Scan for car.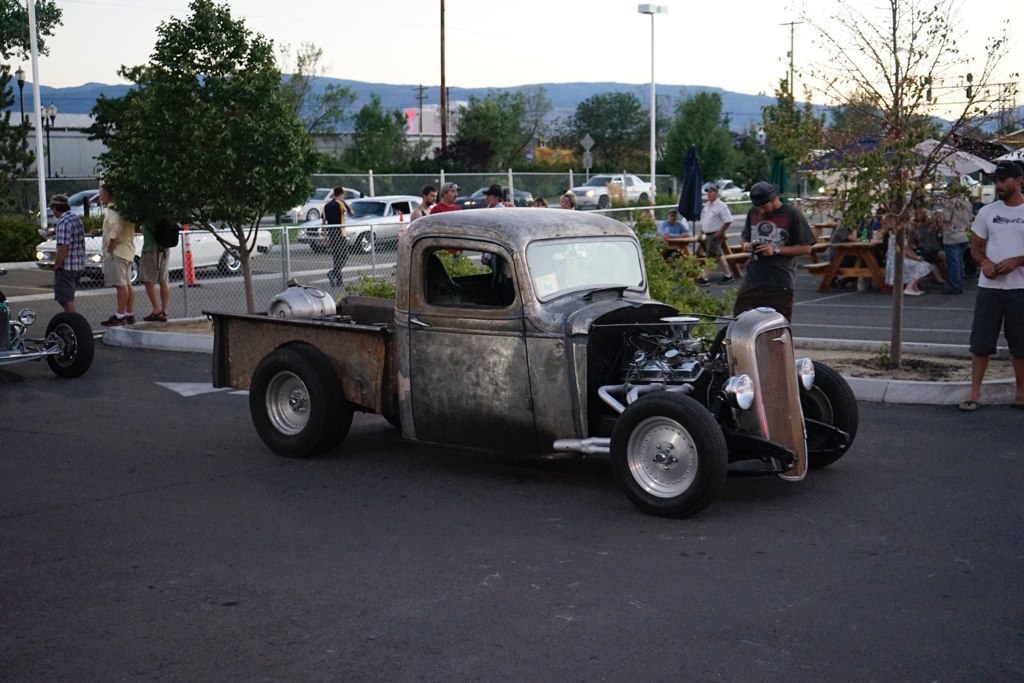
Scan result: [x1=280, y1=185, x2=365, y2=224].
